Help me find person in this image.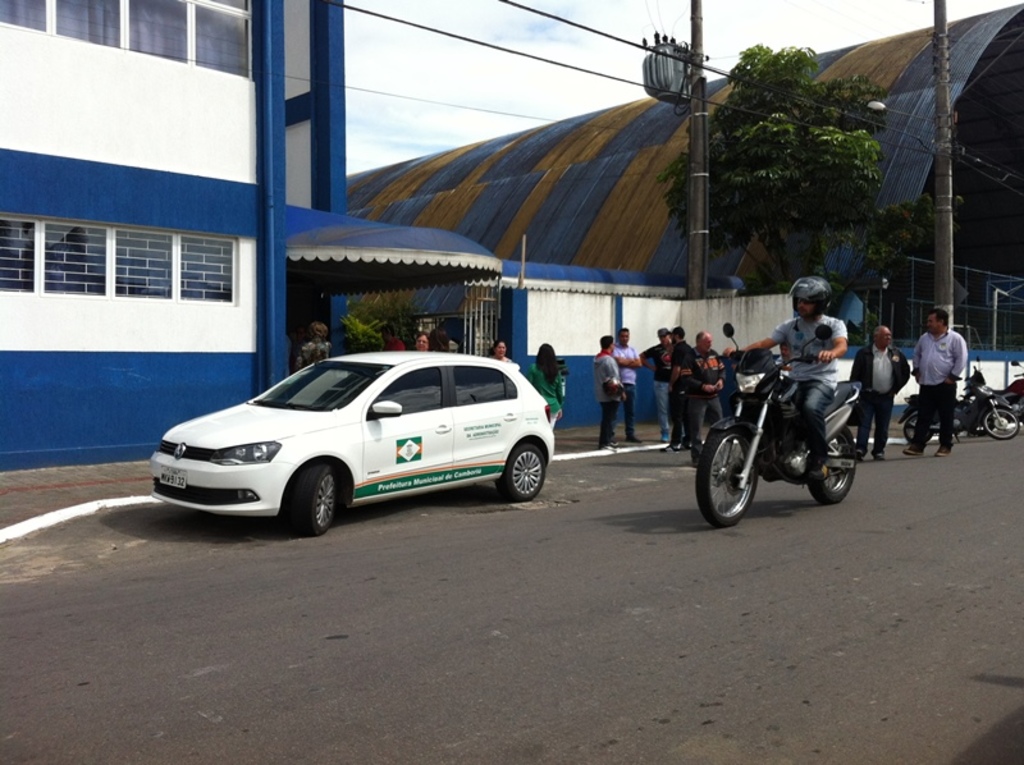
Found it: [593,333,625,452].
